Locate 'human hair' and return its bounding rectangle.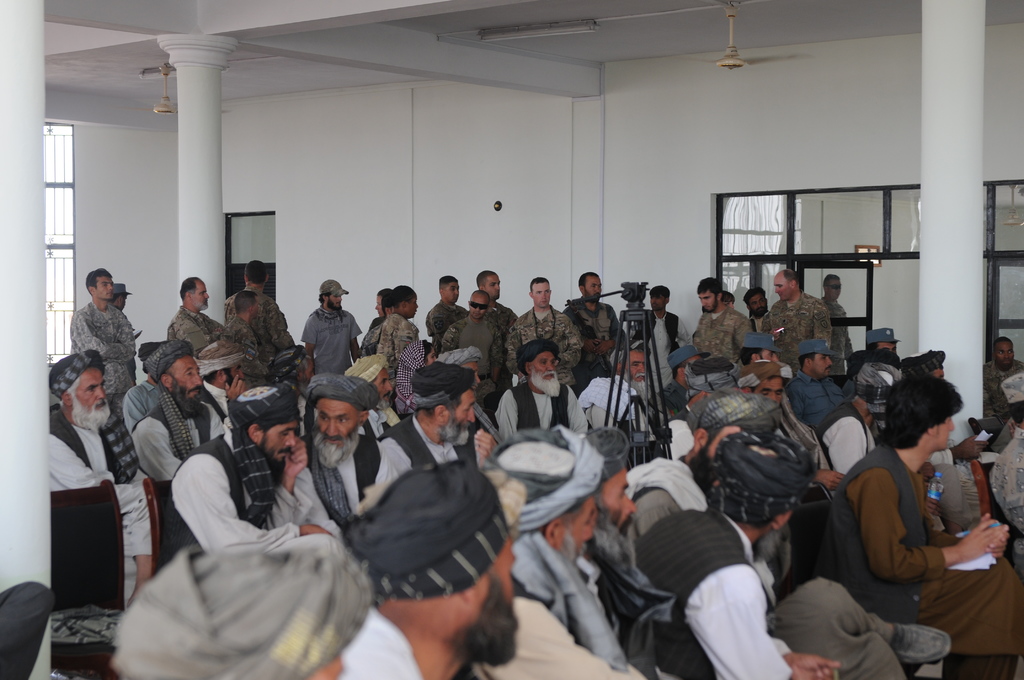
box=[178, 277, 202, 300].
